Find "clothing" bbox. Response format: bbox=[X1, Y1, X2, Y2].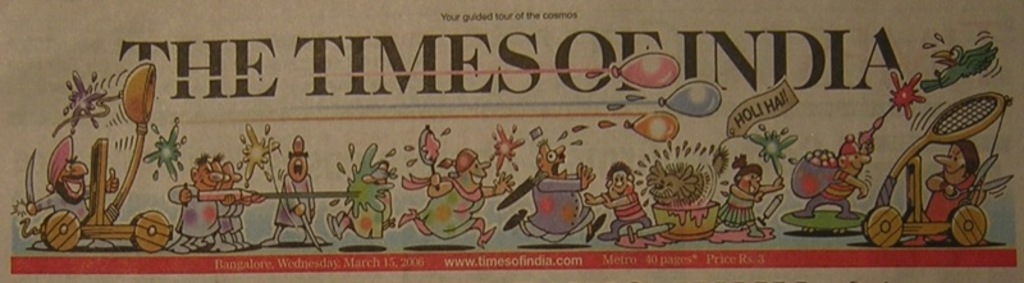
bbox=[347, 196, 383, 236].
